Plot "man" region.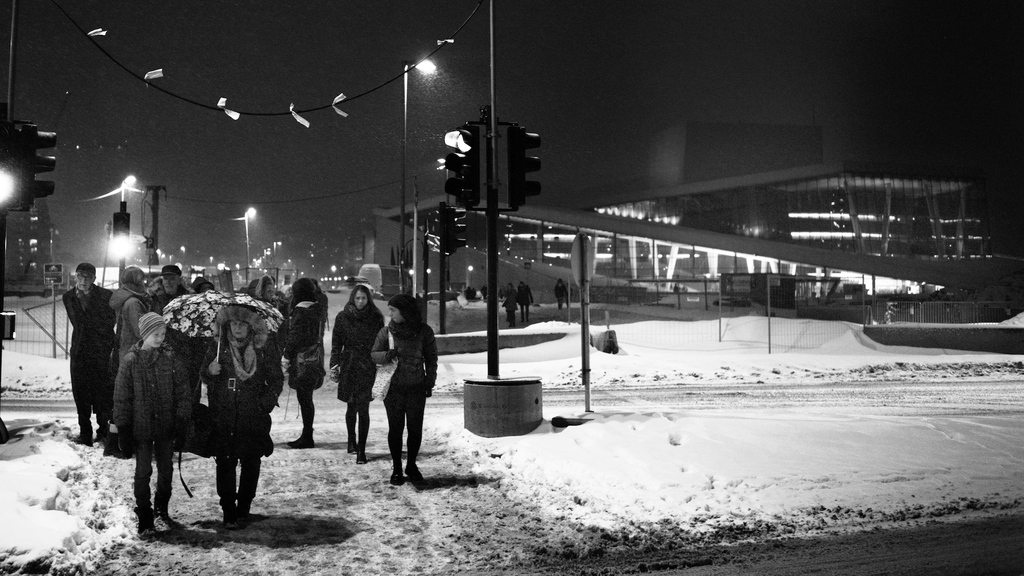
Plotted at (517, 280, 533, 322).
